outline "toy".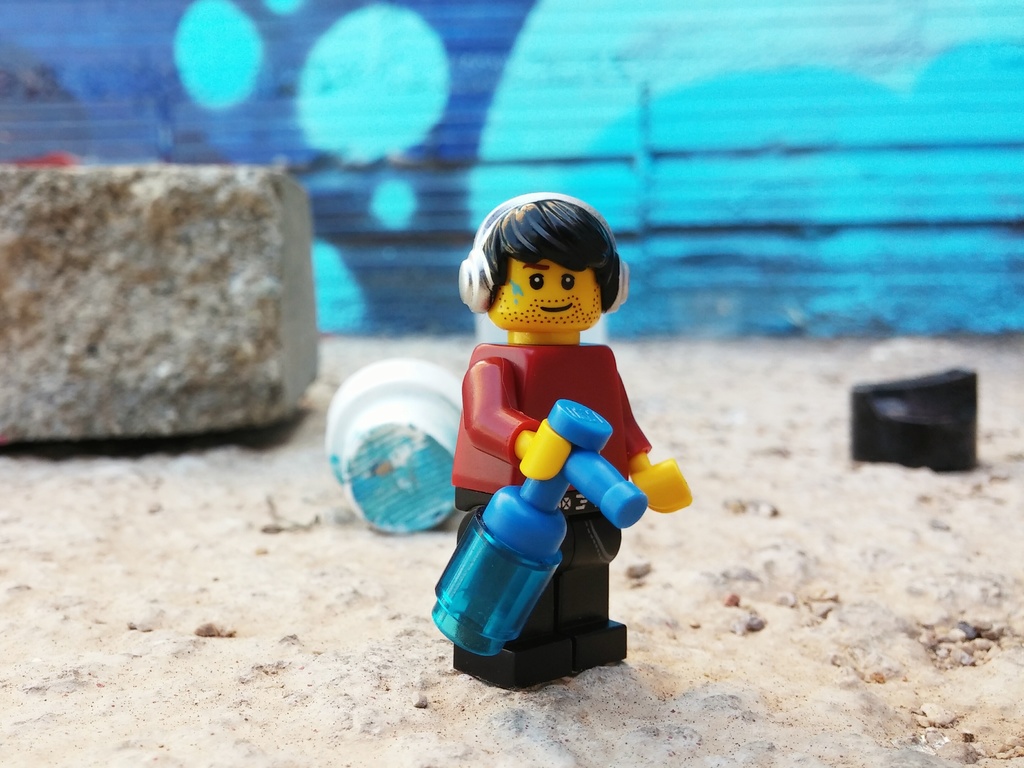
Outline: bbox=(431, 187, 733, 685).
